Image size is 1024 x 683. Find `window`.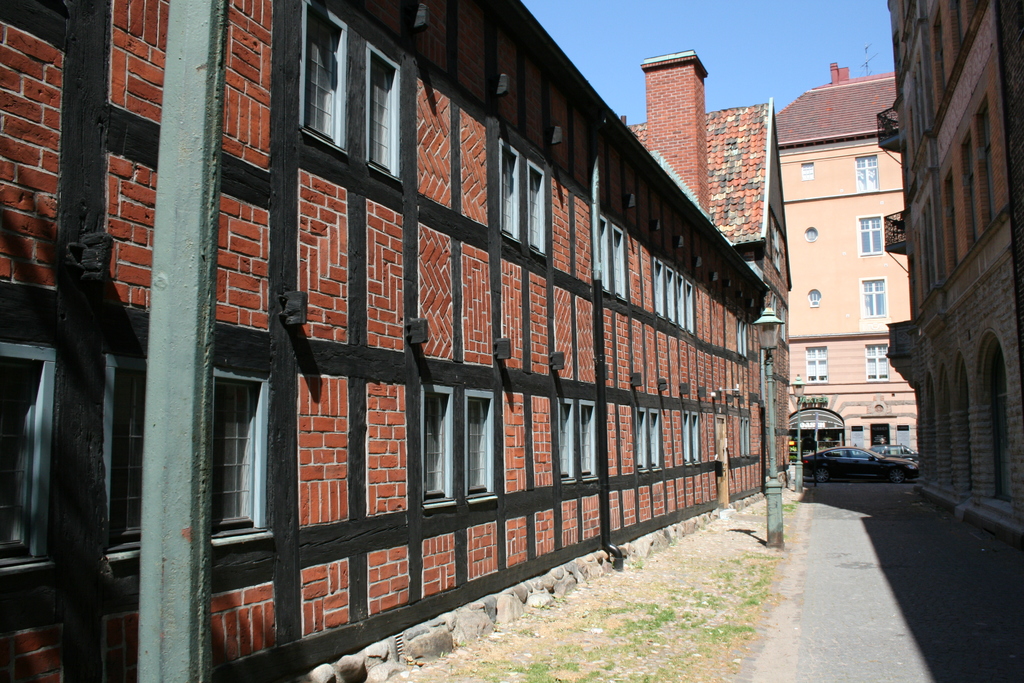
527, 162, 550, 256.
